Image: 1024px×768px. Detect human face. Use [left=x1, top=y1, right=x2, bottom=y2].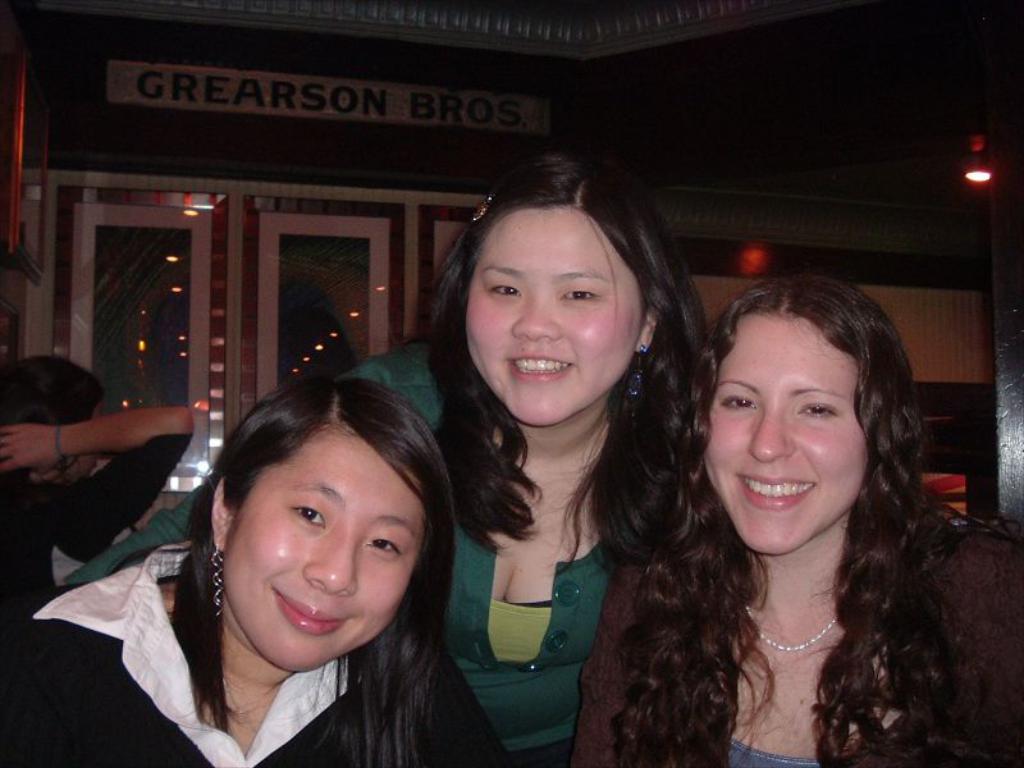
[left=218, top=425, right=433, bottom=675].
